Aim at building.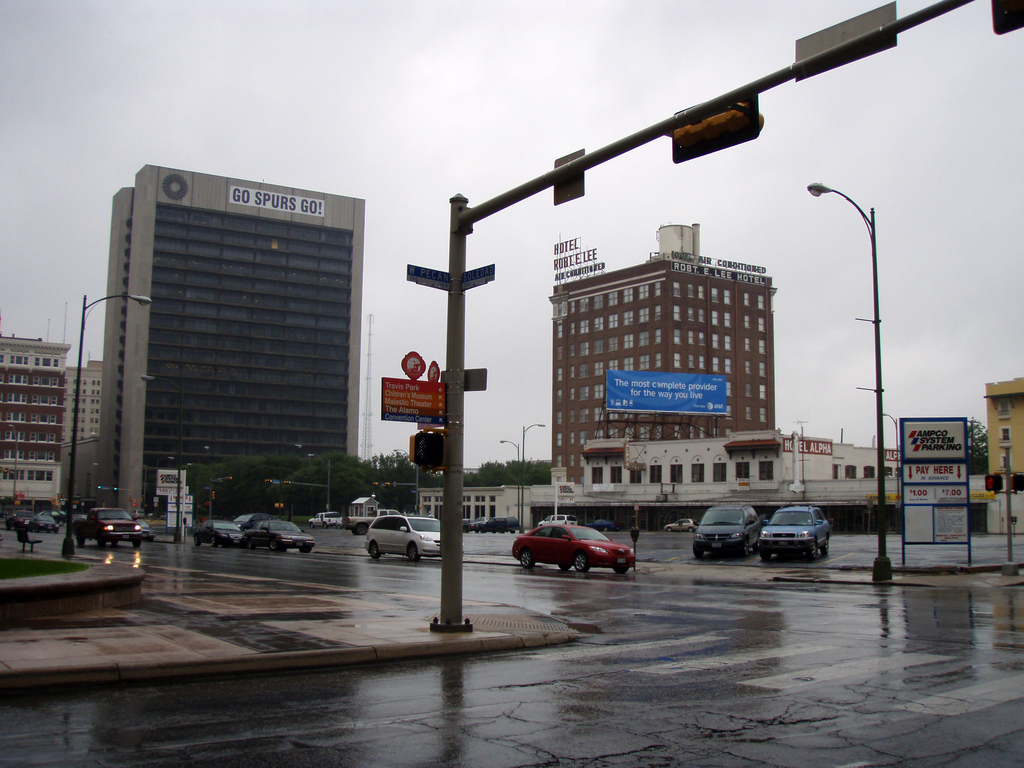
Aimed at select_region(0, 337, 74, 508).
